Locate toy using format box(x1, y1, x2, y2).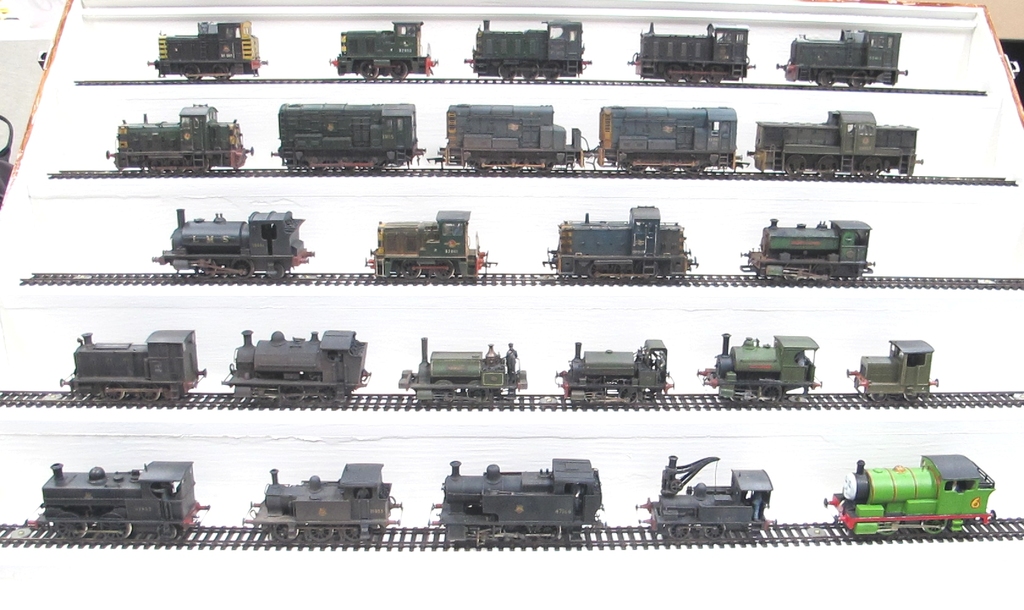
box(427, 457, 605, 542).
